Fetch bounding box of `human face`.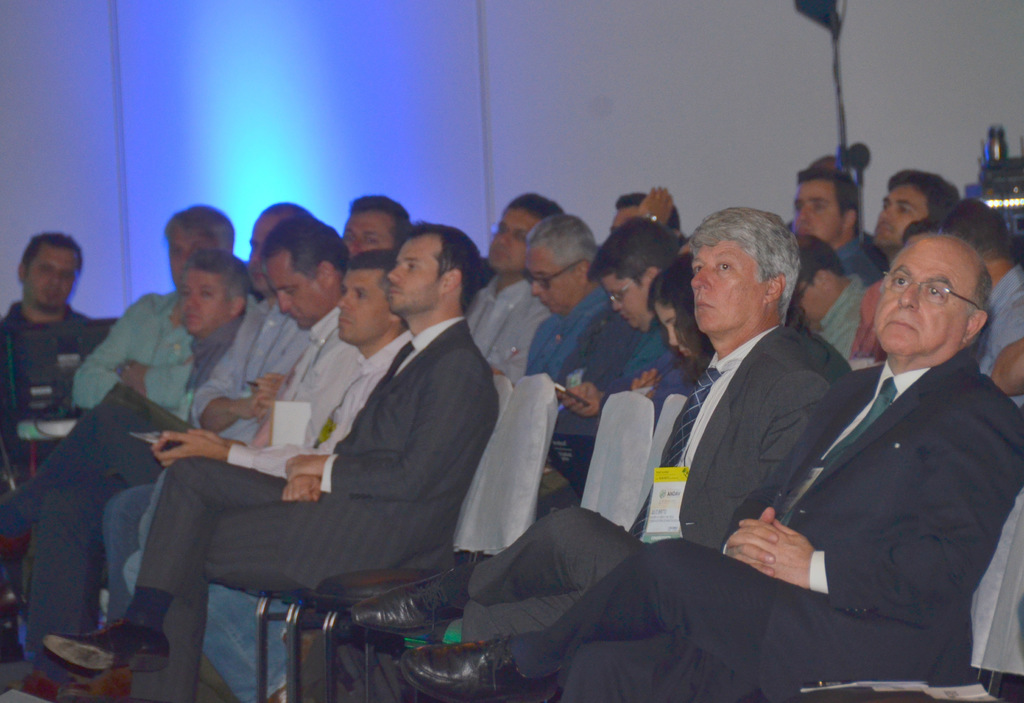
Bbox: [870, 170, 920, 258].
